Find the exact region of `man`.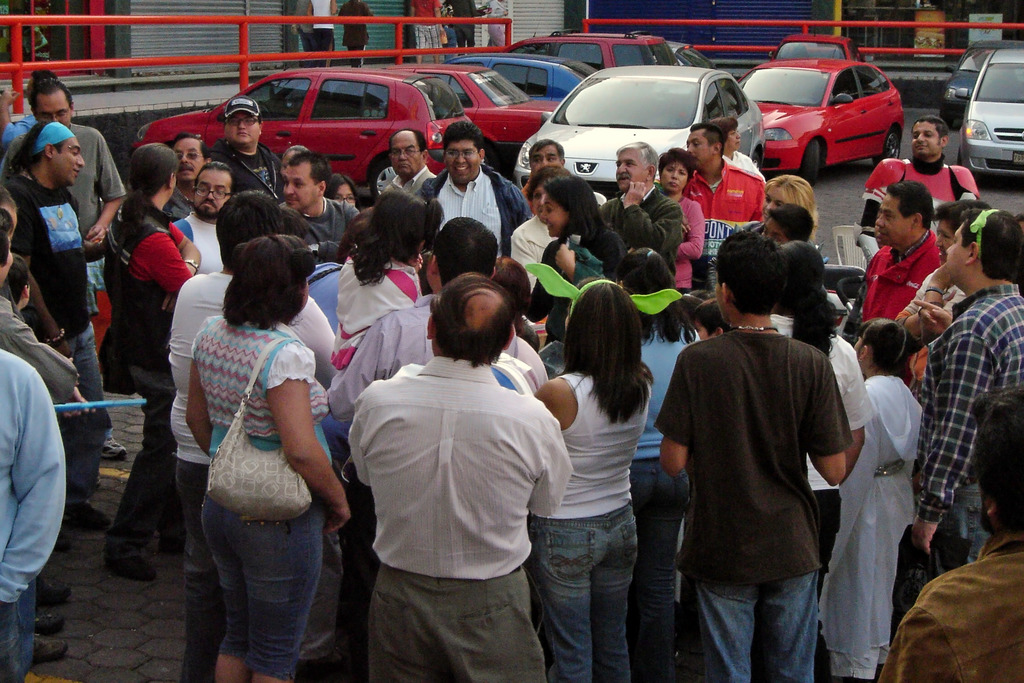
Exact region: (x1=265, y1=154, x2=351, y2=252).
